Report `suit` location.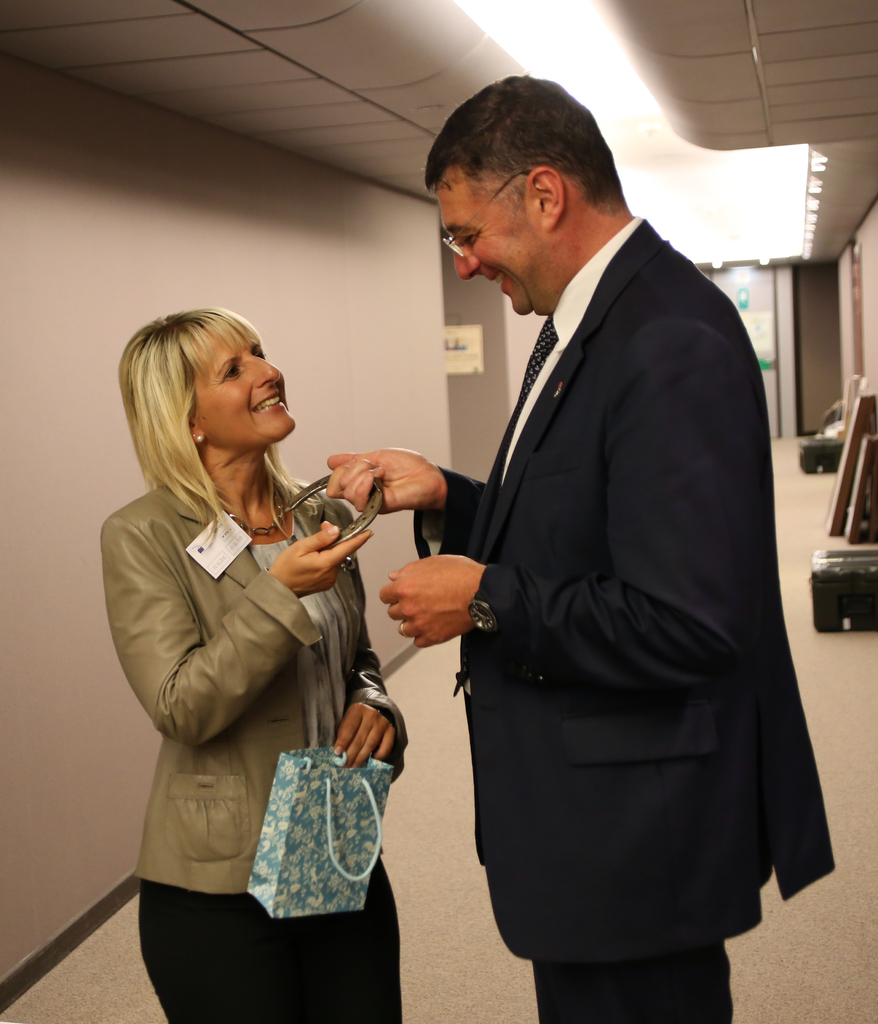
Report: 407:61:809:1020.
